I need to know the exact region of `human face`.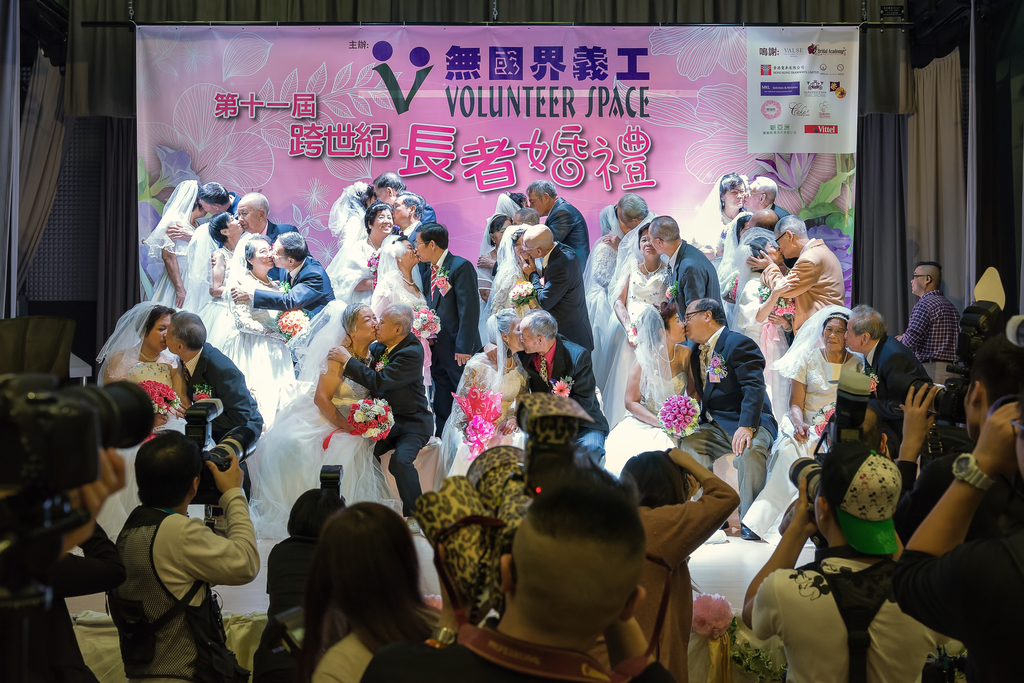
Region: bbox=(404, 241, 414, 262).
